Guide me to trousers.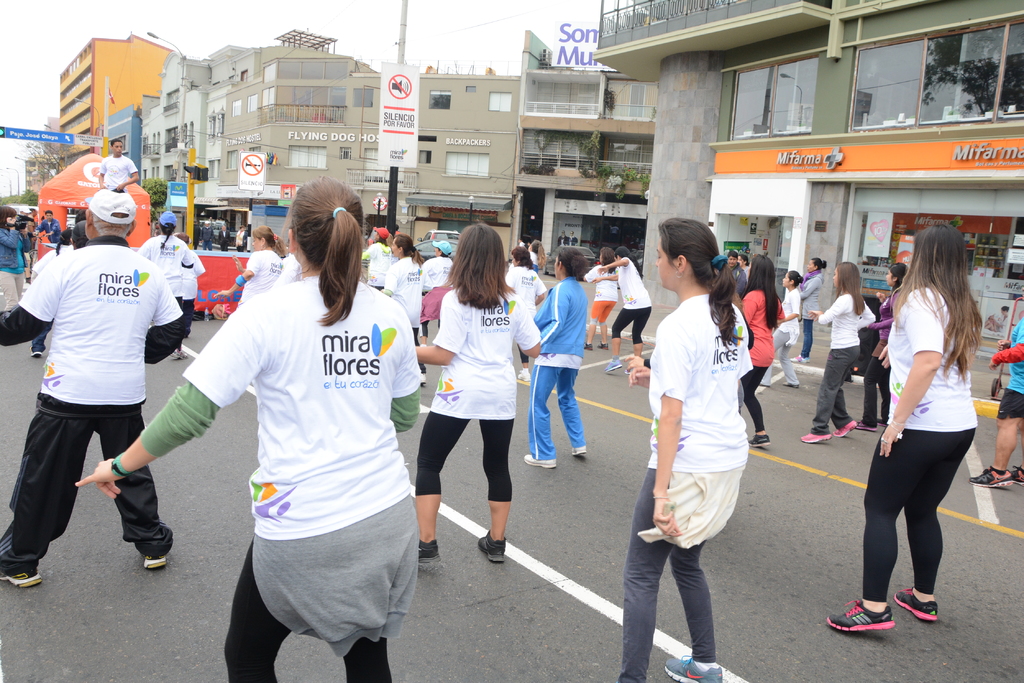
Guidance: (528, 366, 595, 458).
